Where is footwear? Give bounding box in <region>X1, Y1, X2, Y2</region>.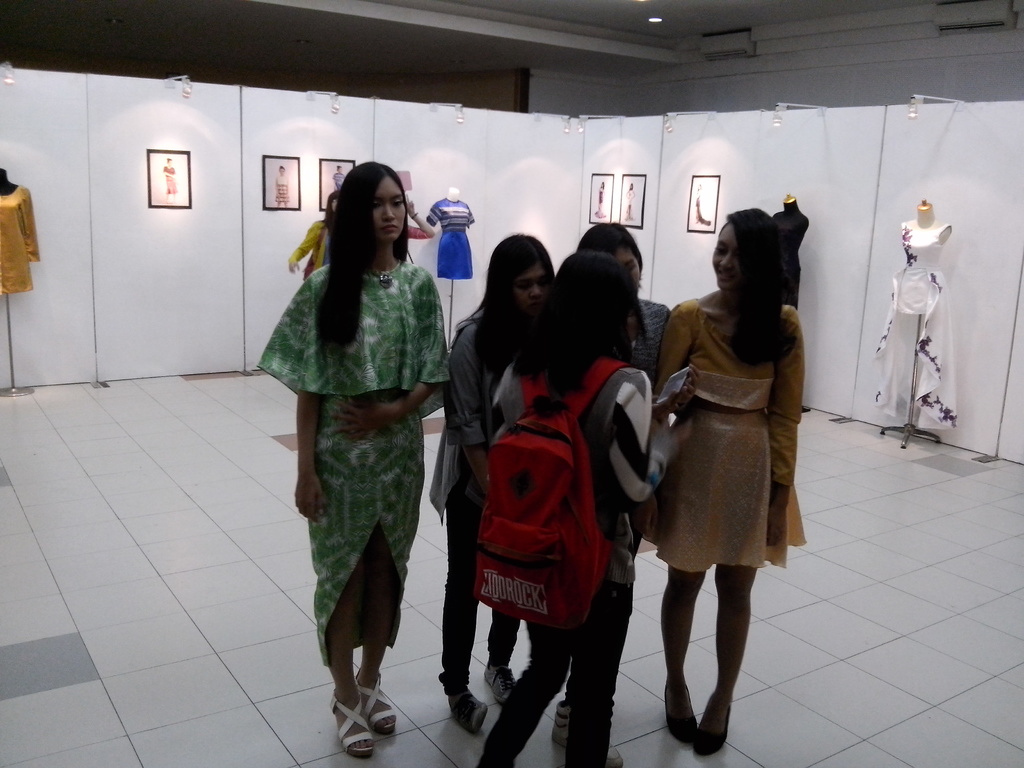
<region>330, 691, 375, 756</region>.
